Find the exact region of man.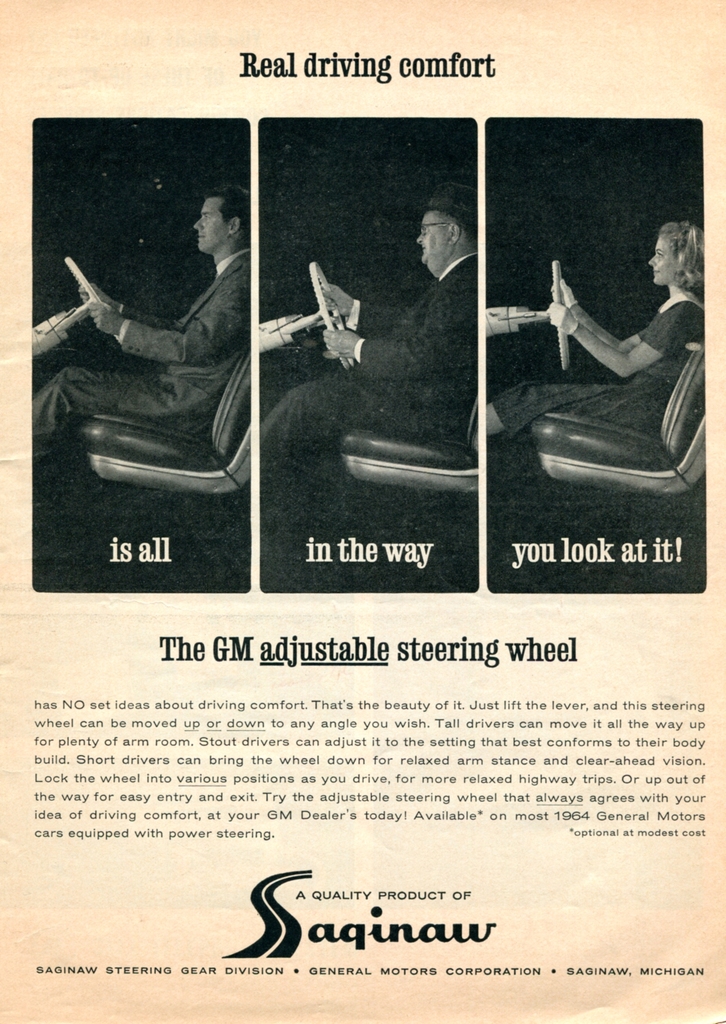
Exact region: x1=54, y1=176, x2=311, y2=512.
